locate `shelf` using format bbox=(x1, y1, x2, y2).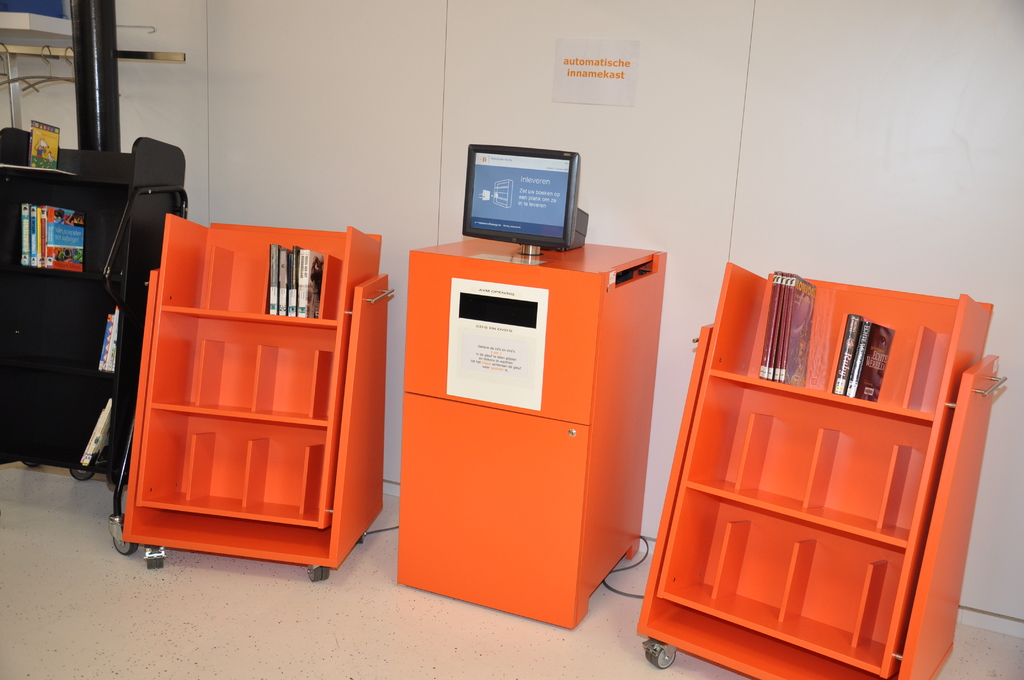
bbox=(0, 9, 76, 40).
